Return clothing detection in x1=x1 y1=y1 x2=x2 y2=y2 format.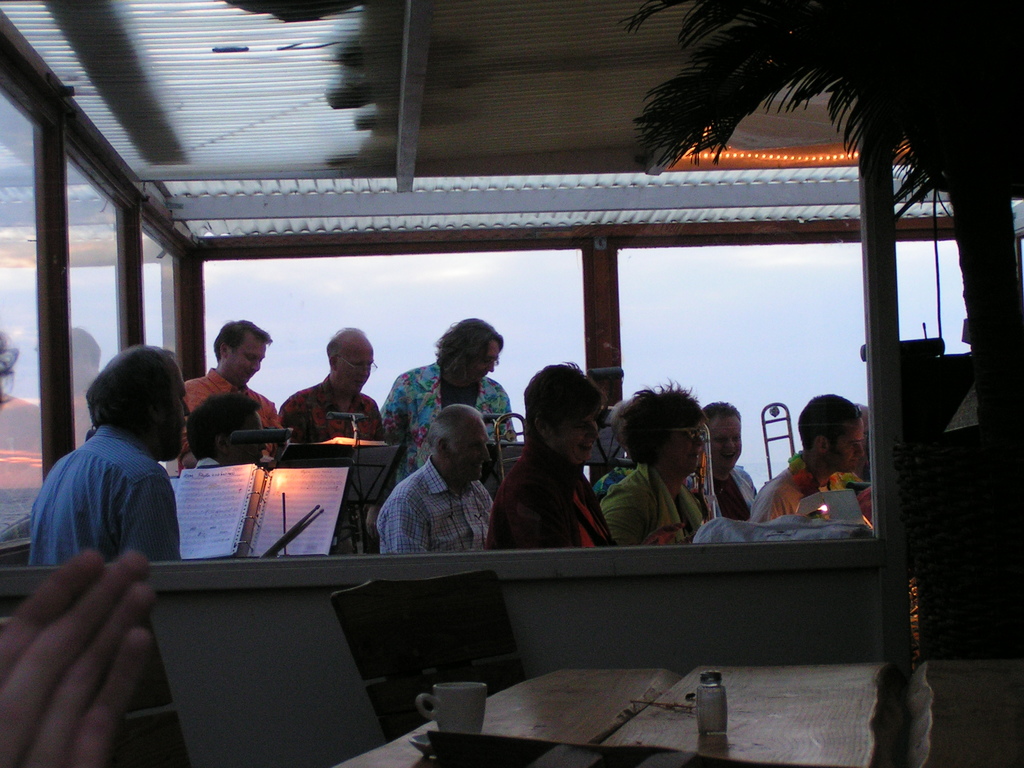
x1=757 y1=449 x2=817 y2=507.
